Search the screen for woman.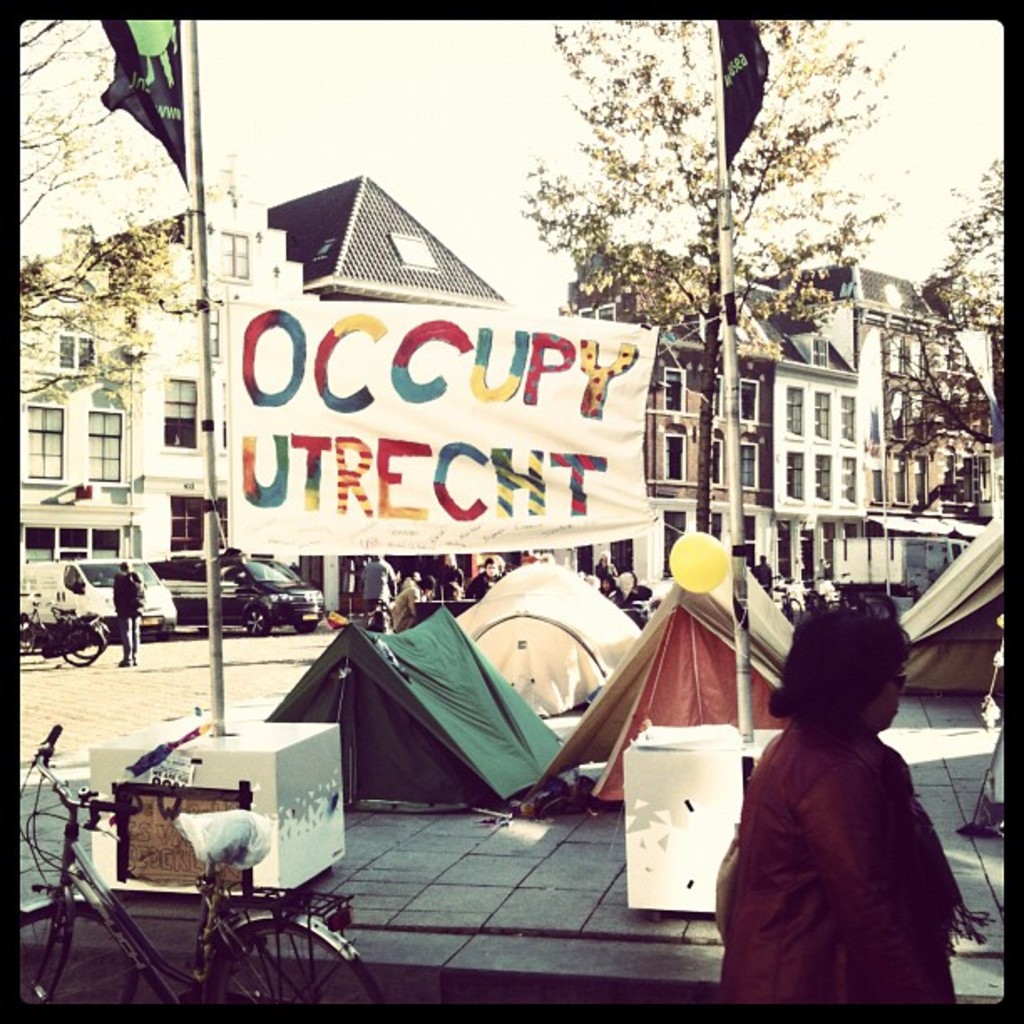
Found at x1=713, y1=582, x2=970, y2=1023.
